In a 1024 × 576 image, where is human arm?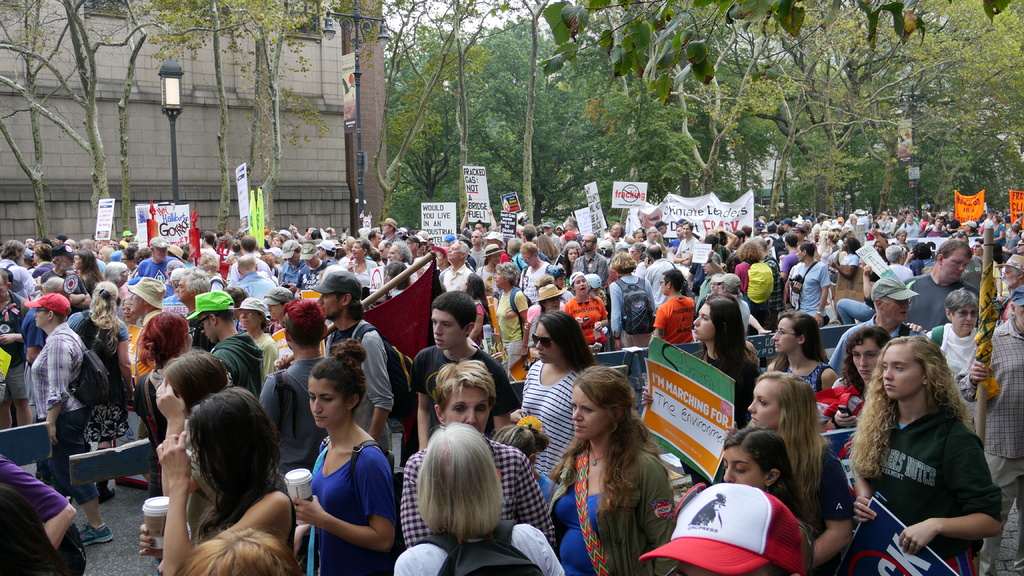
641:277:657:331.
